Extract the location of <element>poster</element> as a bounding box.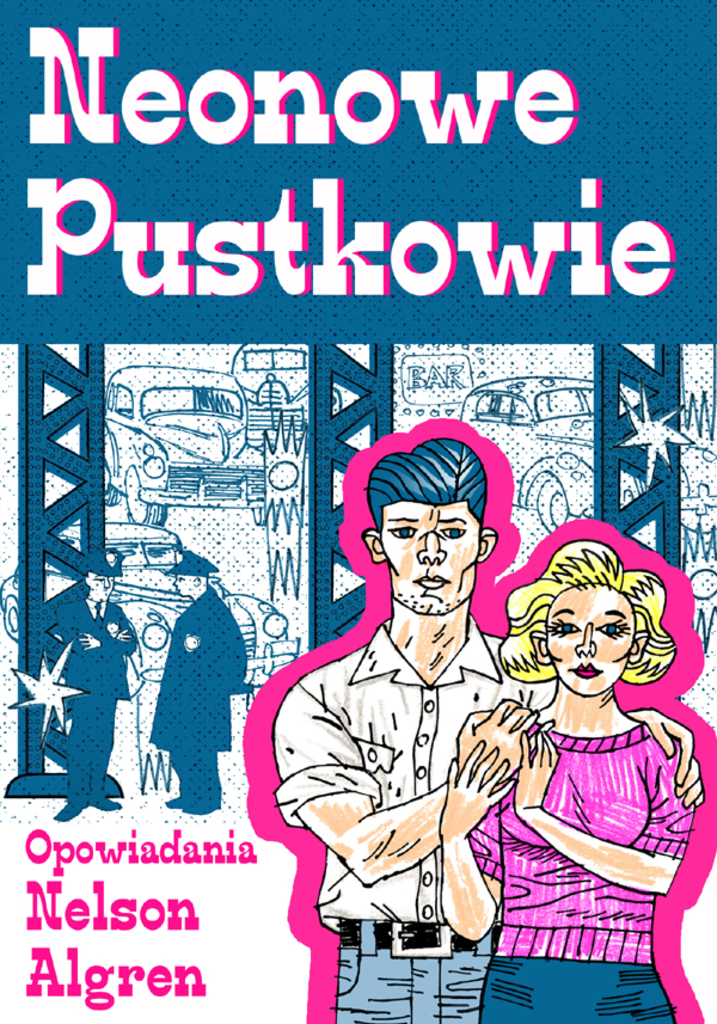
Rect(0, 0, 716, 1023).
